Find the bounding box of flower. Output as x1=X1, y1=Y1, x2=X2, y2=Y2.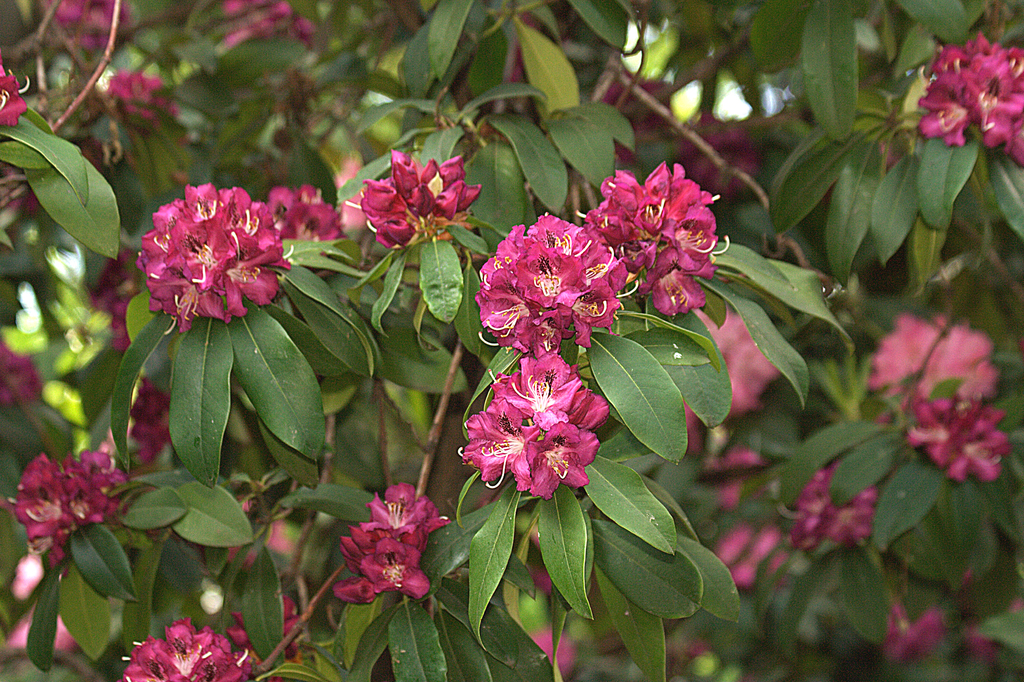
x1=328, y1=480, x2=450, y2=603.
